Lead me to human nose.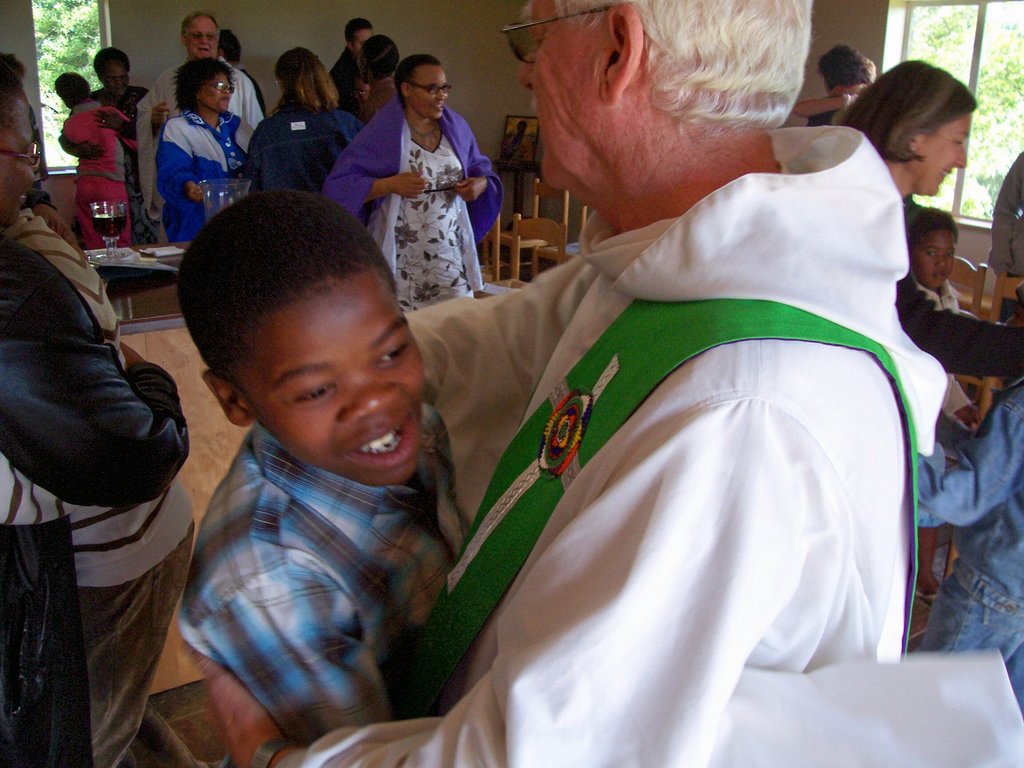
Lead to bbox=(115, 77, 120, 86).
